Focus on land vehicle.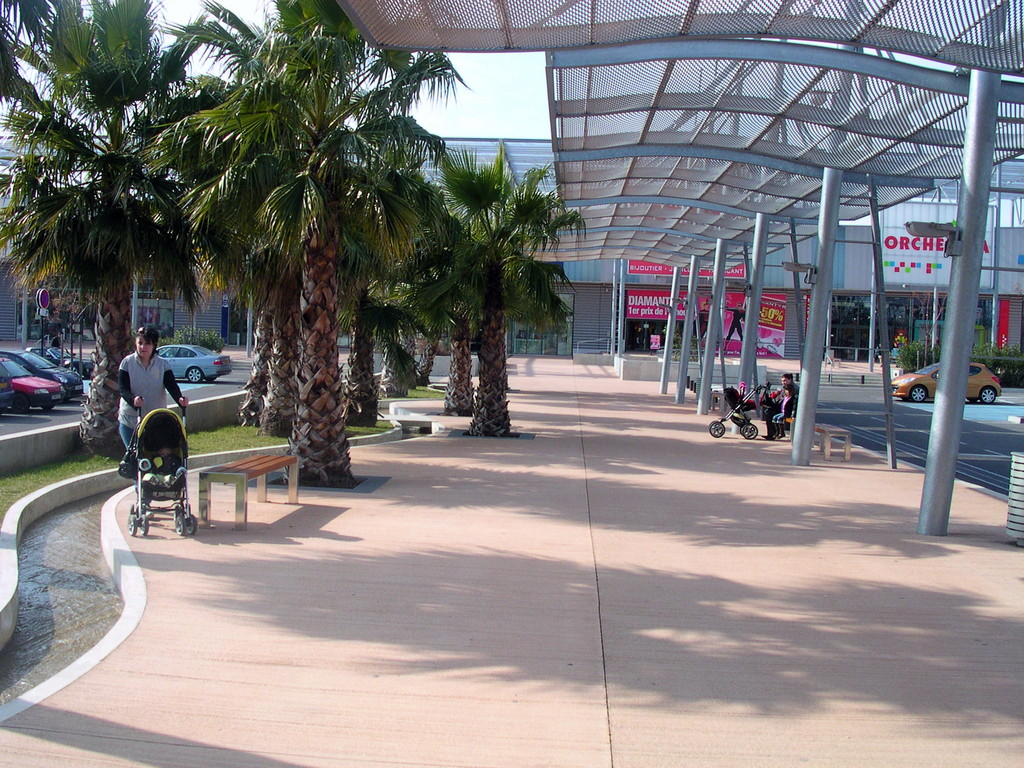
Focused at [0, 355, 62, 410].
